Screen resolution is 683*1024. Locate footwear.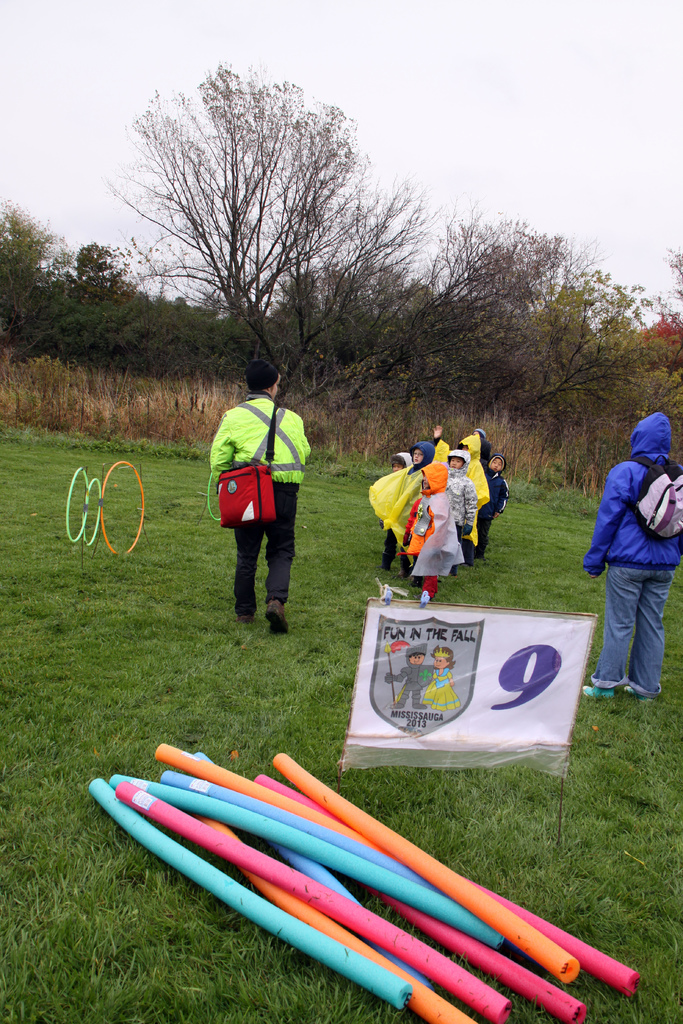
pyautogui.locateOnScreen(266, 598, 288, 628).
